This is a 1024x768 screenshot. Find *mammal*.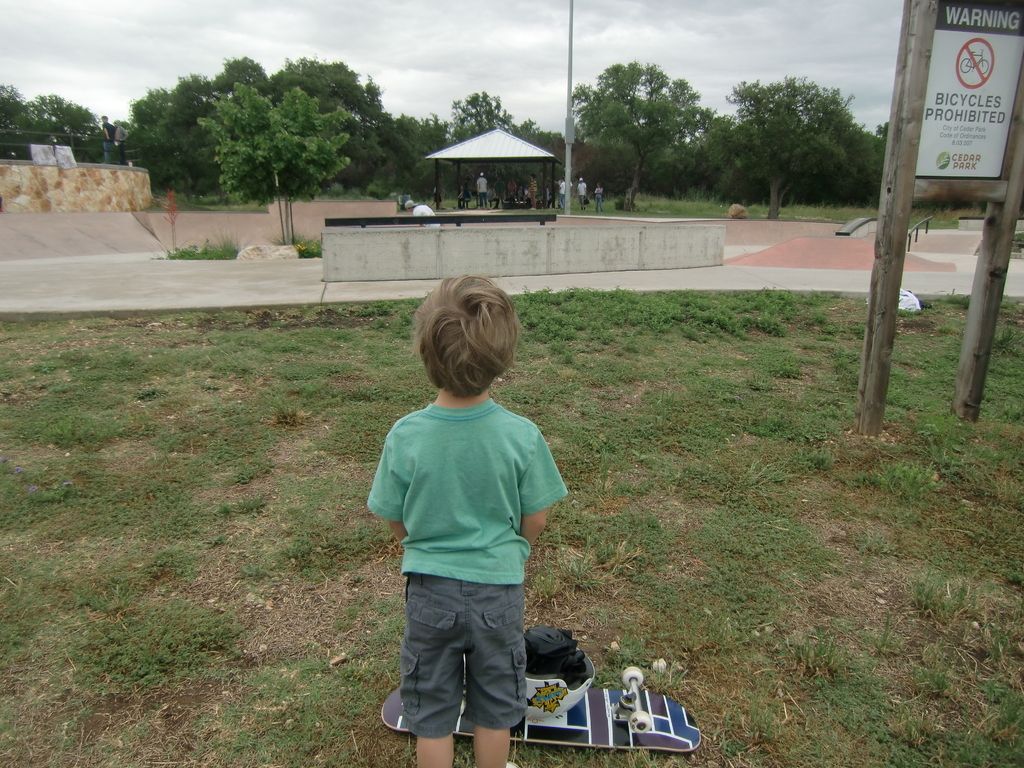
Bounding box: Rect(476, 172, 486, 209).
